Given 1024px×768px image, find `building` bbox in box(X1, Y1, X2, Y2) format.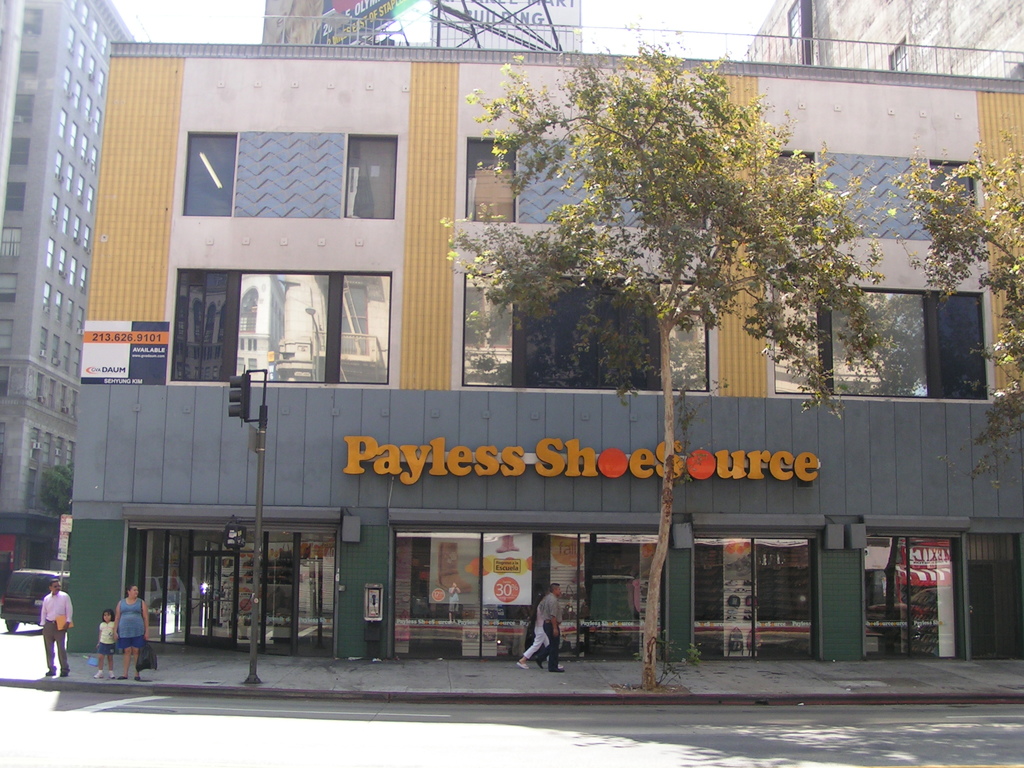
box(65, 40, 1023, 657).
